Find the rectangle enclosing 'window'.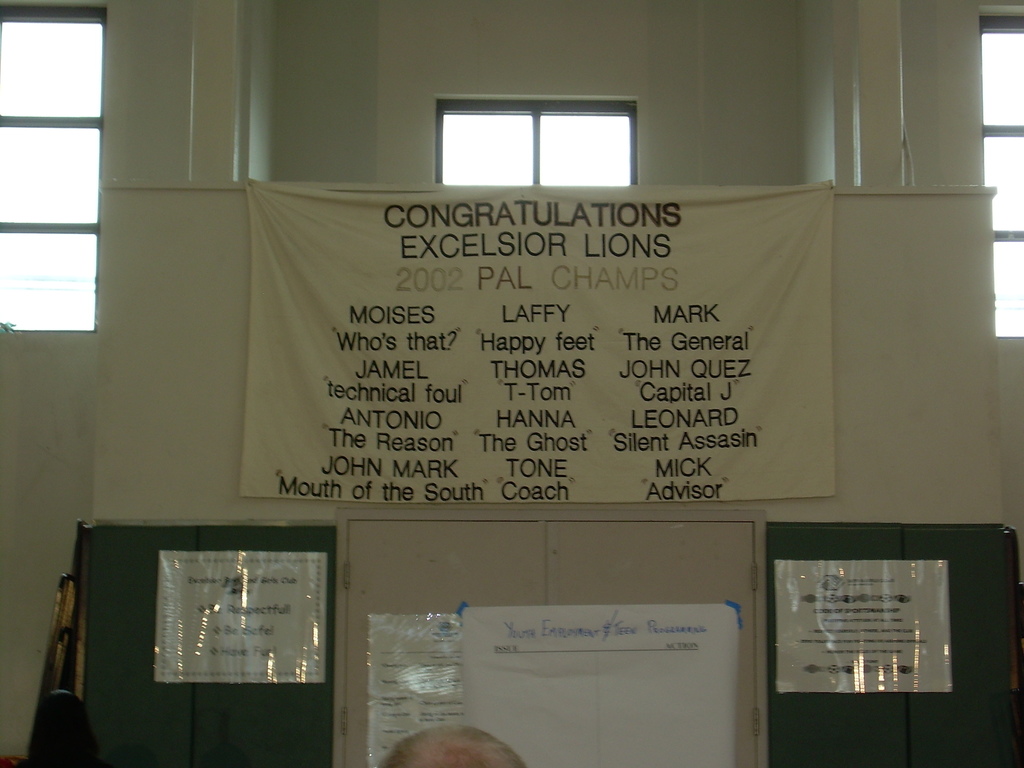
437:94:639:187.
